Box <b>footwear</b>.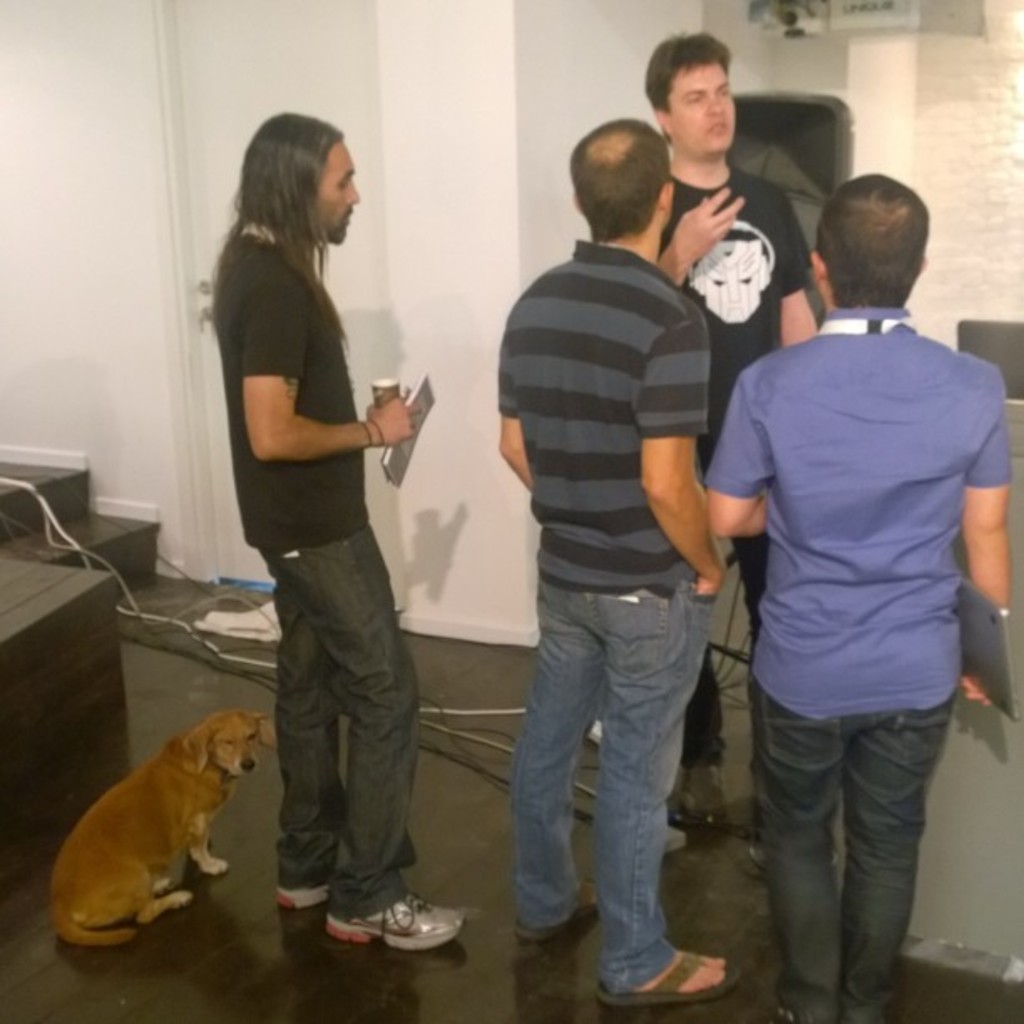
<bbox>592, 955, 748, 1009</bbox>.
